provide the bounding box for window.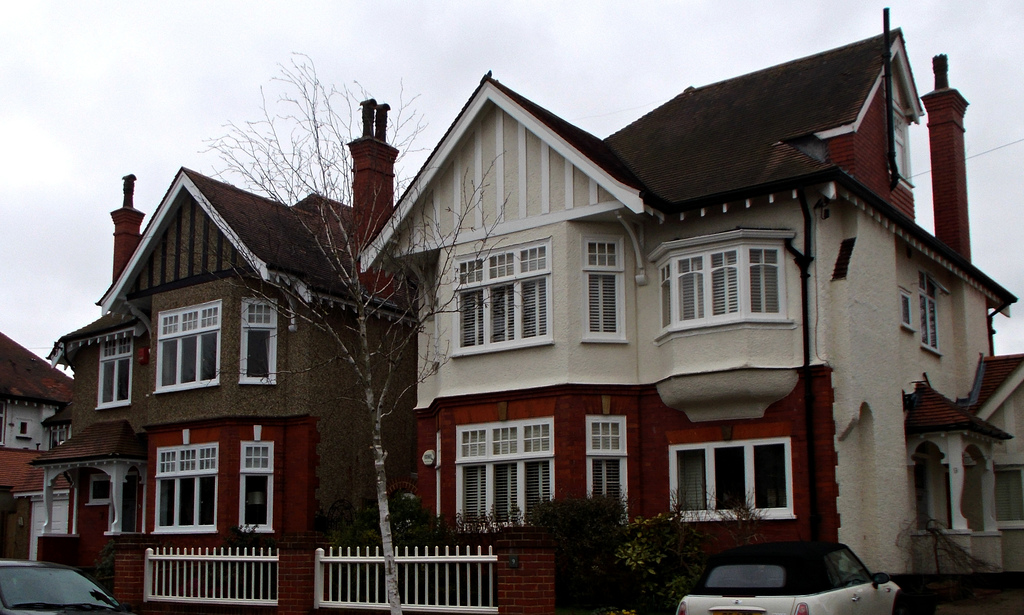
148 438 216 537.
